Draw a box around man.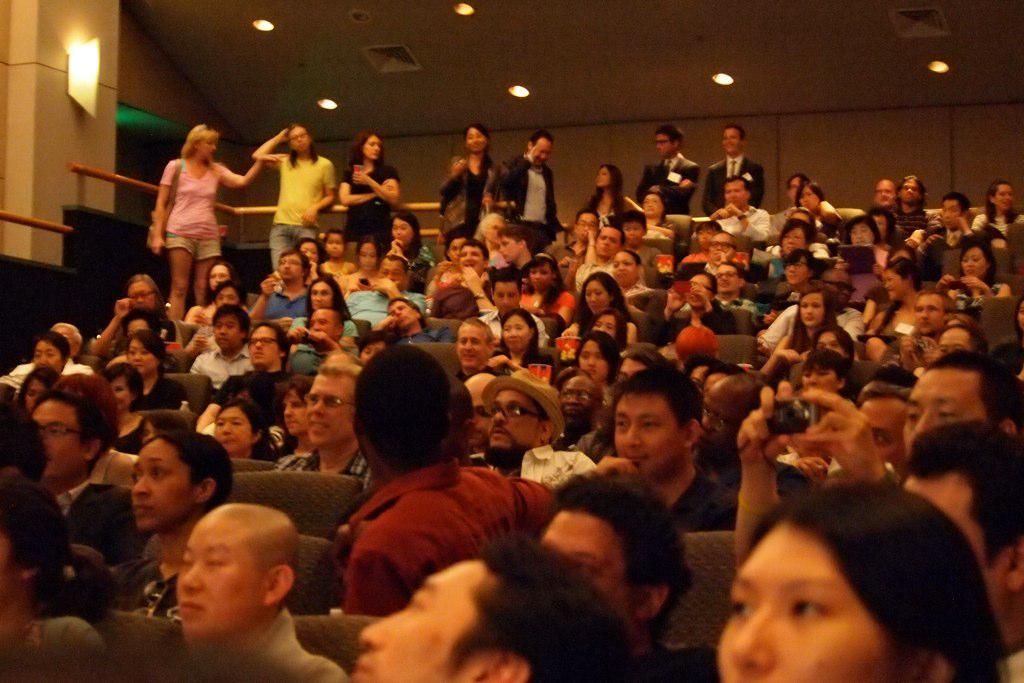
crop(757, 266, 862, 354).
